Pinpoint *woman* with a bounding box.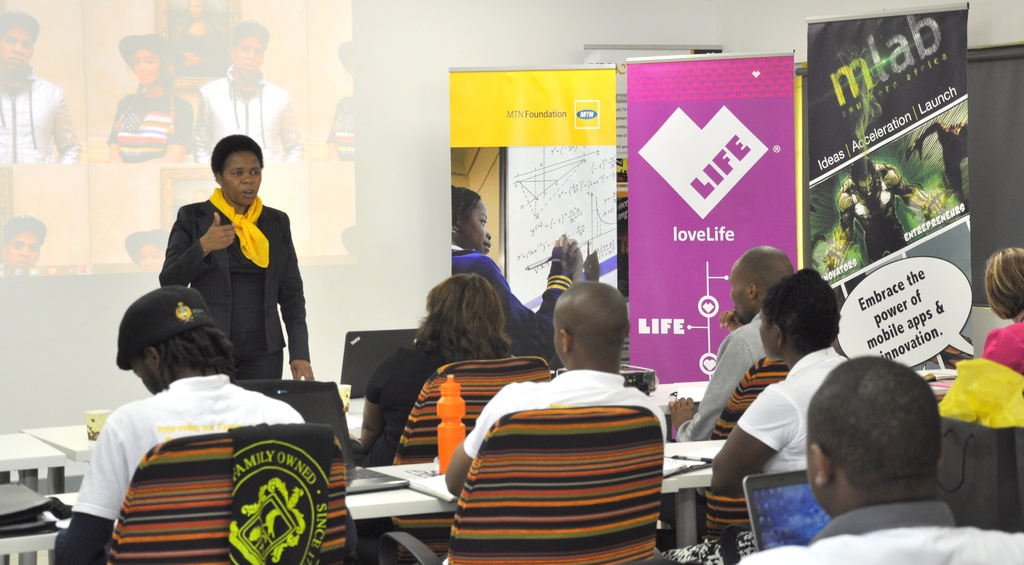
box=[978, 245, 1023, 389].
